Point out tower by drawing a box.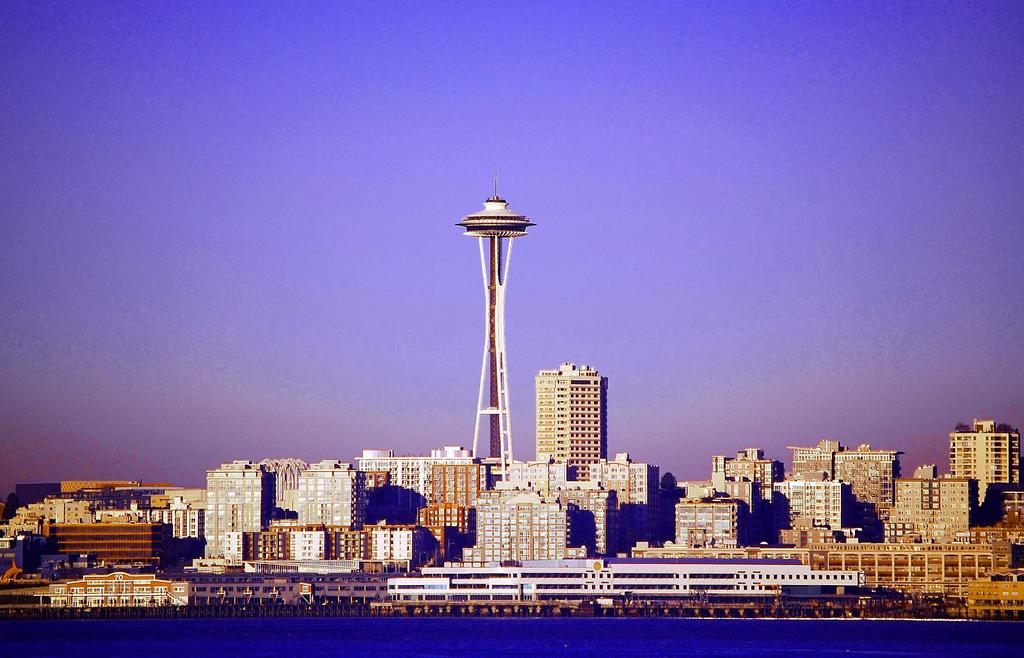
(left=526, top=364, right=603, bottom=484).
